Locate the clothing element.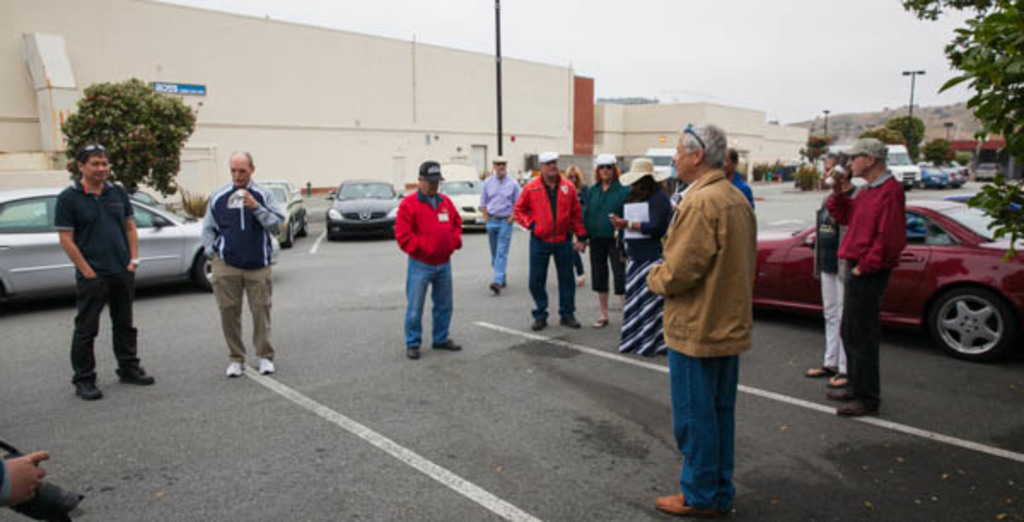
Element bbox: locate(208, 179, 283, 353).
